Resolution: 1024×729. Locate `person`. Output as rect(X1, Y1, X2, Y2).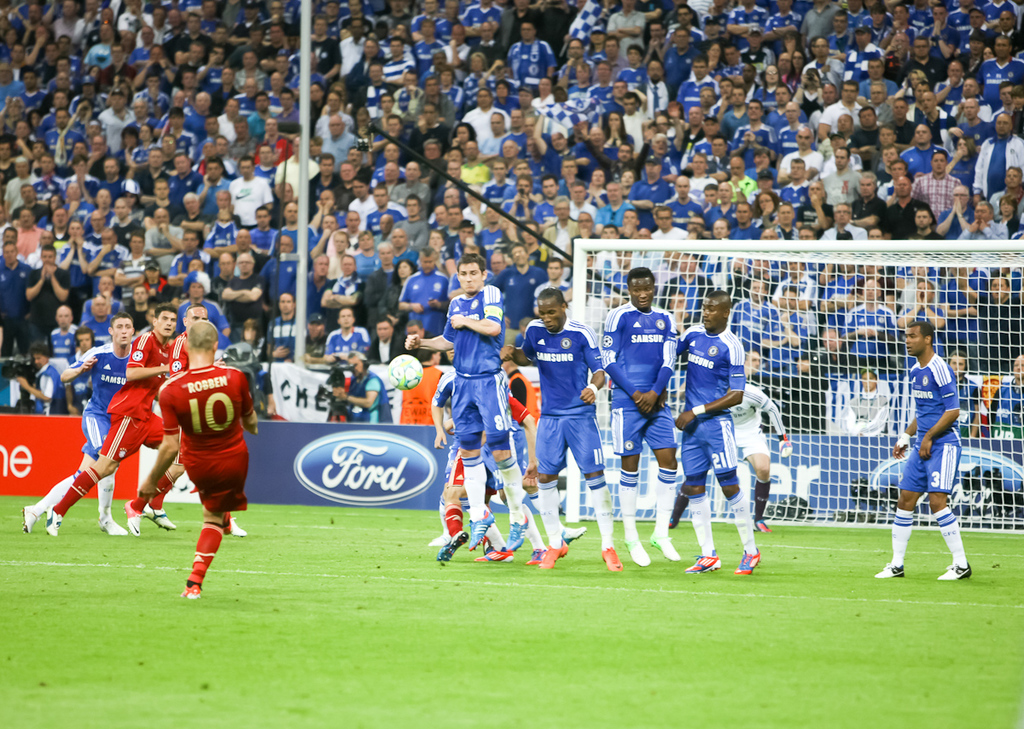
rect(147, 7, 168, 36).
